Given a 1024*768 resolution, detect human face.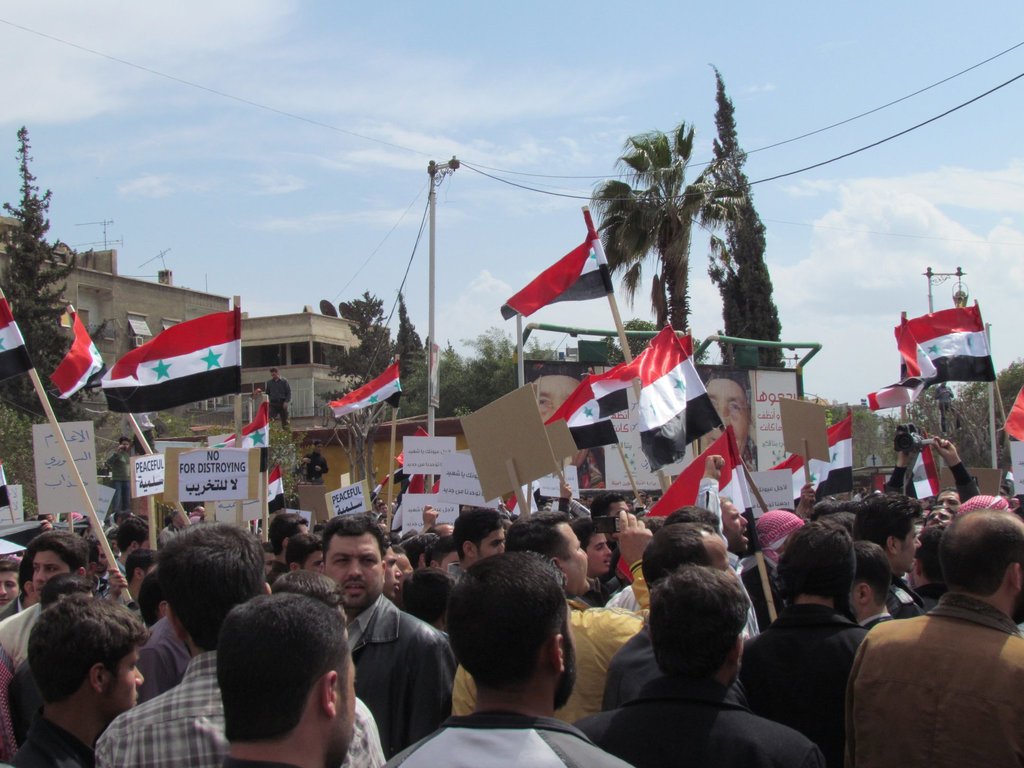
[left=398, top=548, right=412, bottom=570].
